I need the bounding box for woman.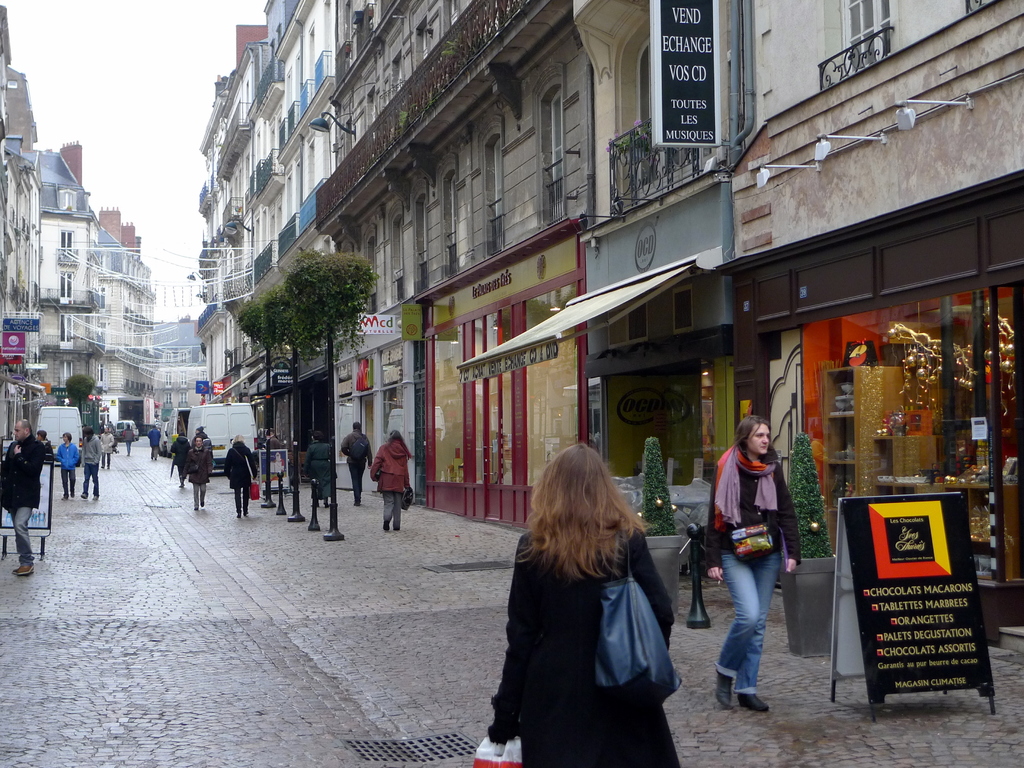
Here it is: locate(170, 431, 192, 486).
